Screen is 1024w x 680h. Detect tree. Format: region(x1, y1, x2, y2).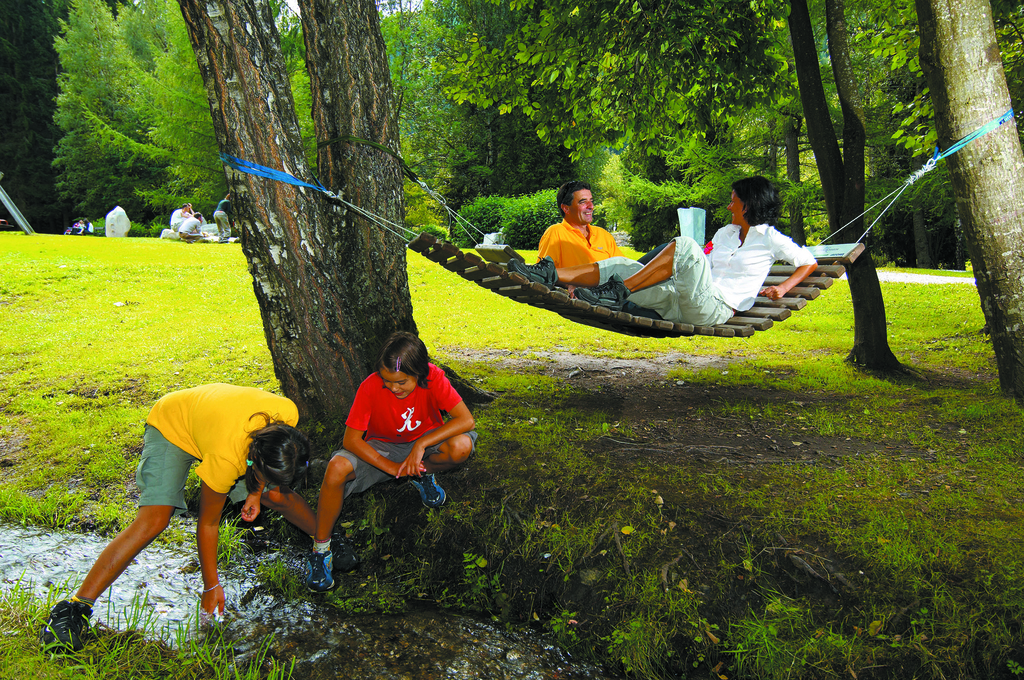
region(754, 0, 901, 369).
